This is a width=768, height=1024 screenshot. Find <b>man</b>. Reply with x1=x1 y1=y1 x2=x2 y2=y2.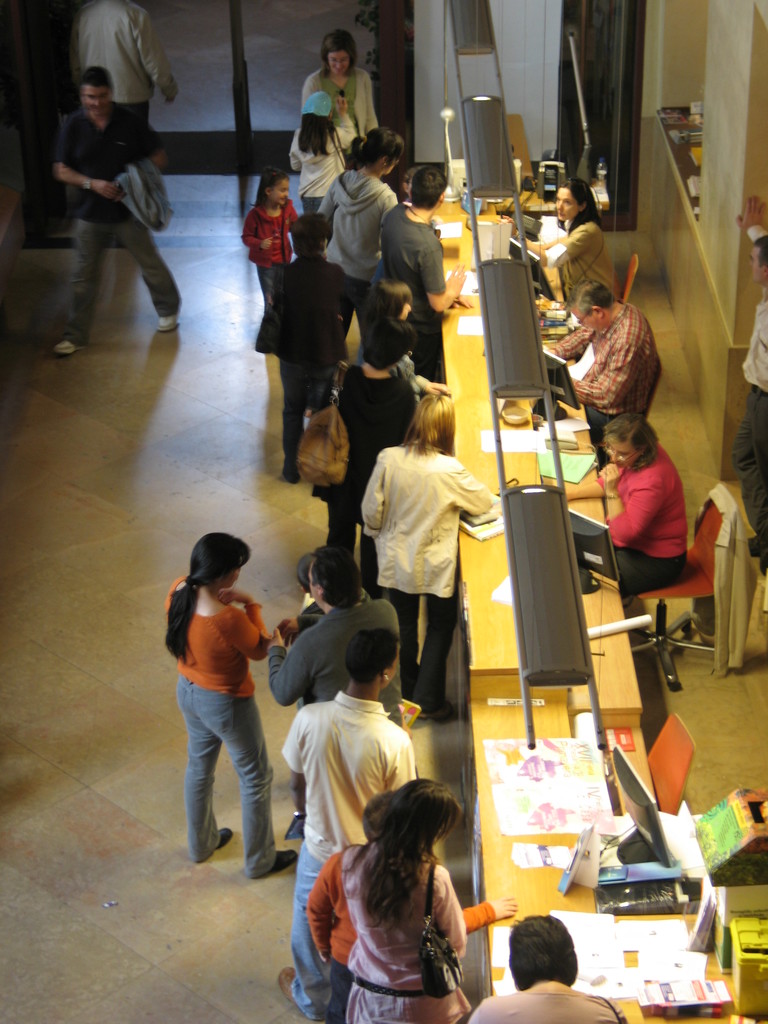
x1=253 y1=191 x2=364 y2=476.
